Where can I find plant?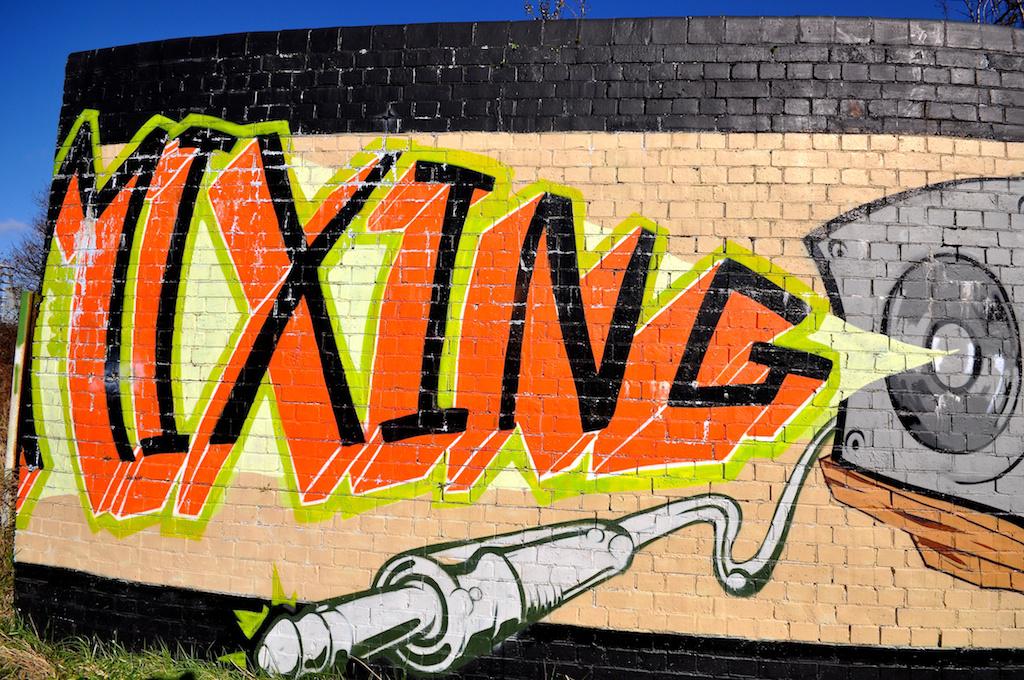
You can find it at bbox=(214, 561, 295, 670).
